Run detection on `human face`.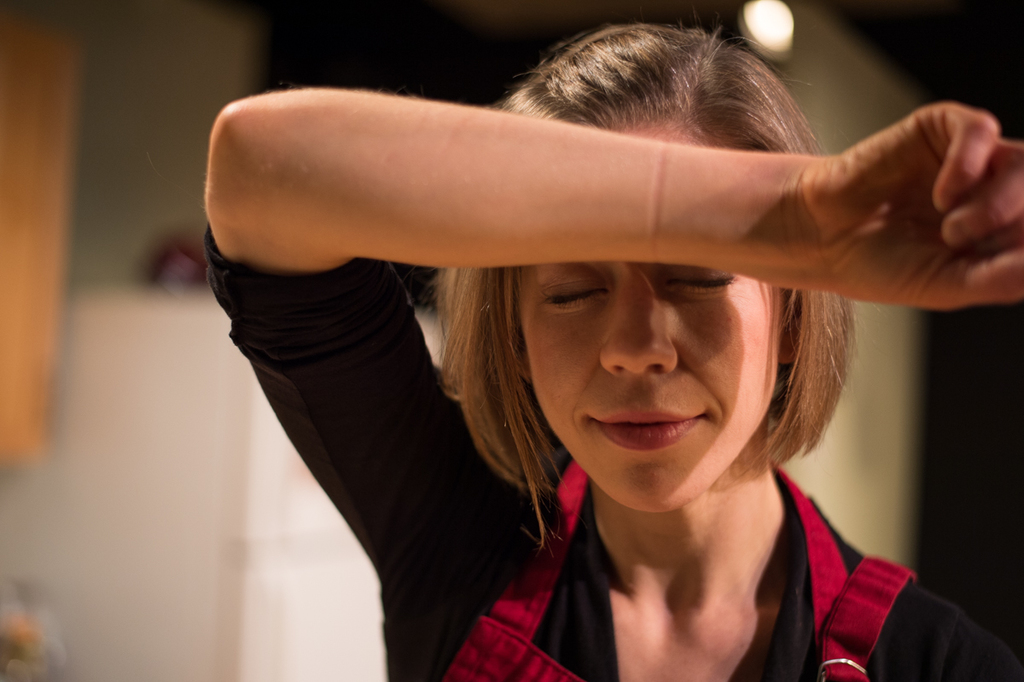
Result: [x1=523, y1=124, x2=778, y2=510].
